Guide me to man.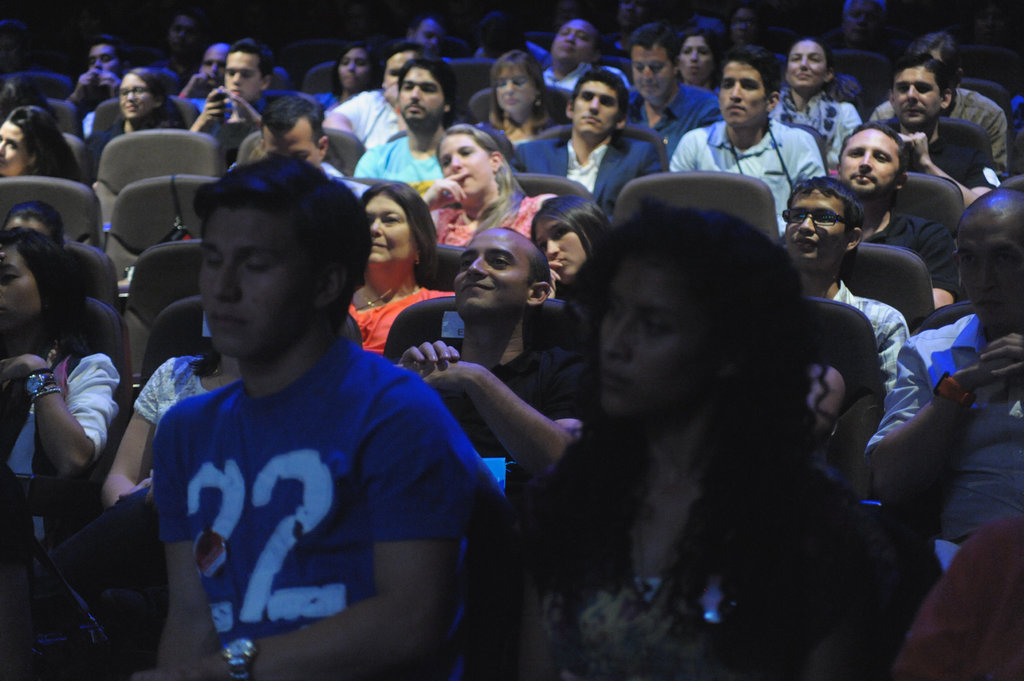
Guidance: (862, 189, 1023, 550).
